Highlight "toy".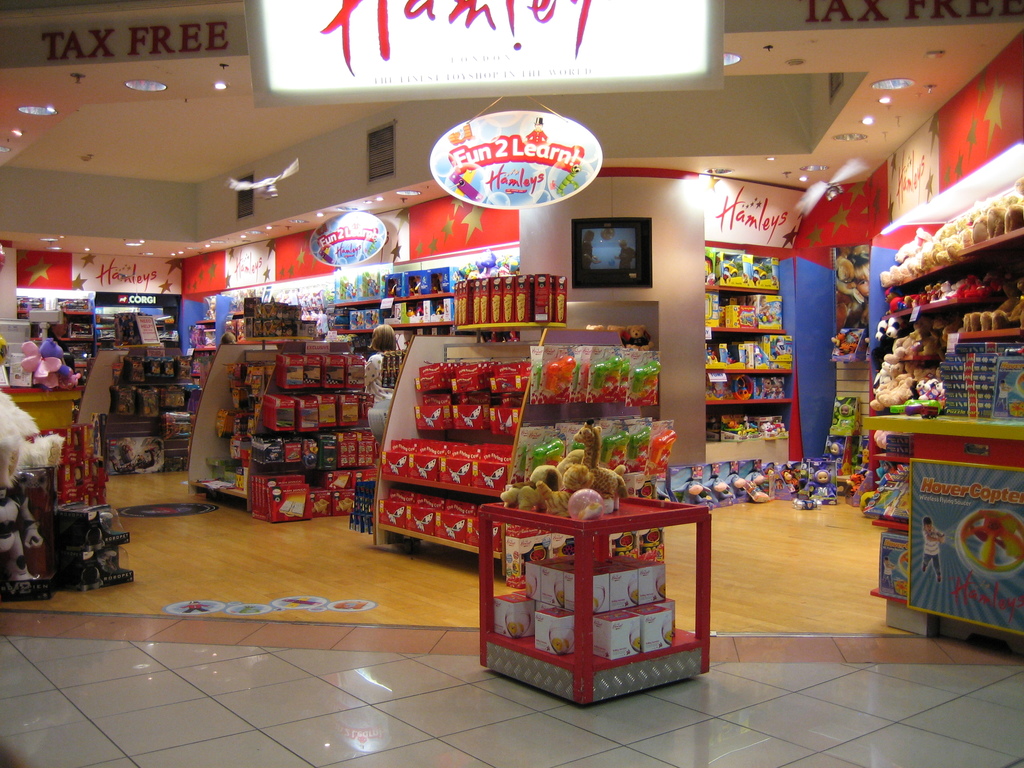
Highlighted region: 97:327:116:340.
